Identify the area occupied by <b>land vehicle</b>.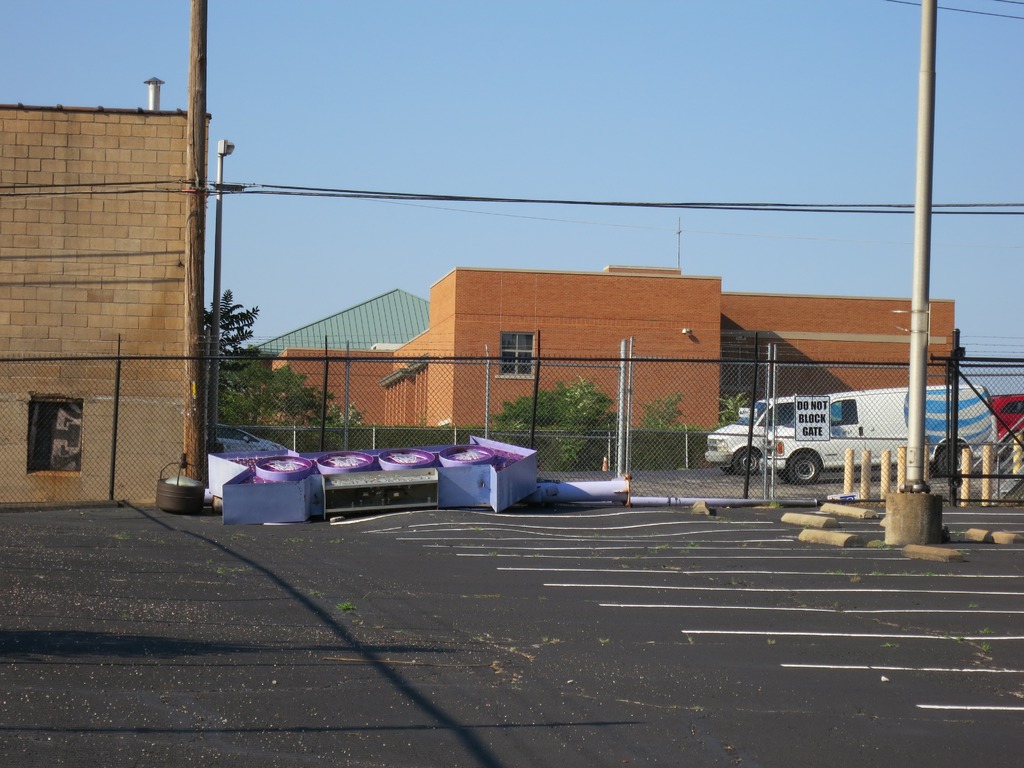
Area: 727,385,991,492.
